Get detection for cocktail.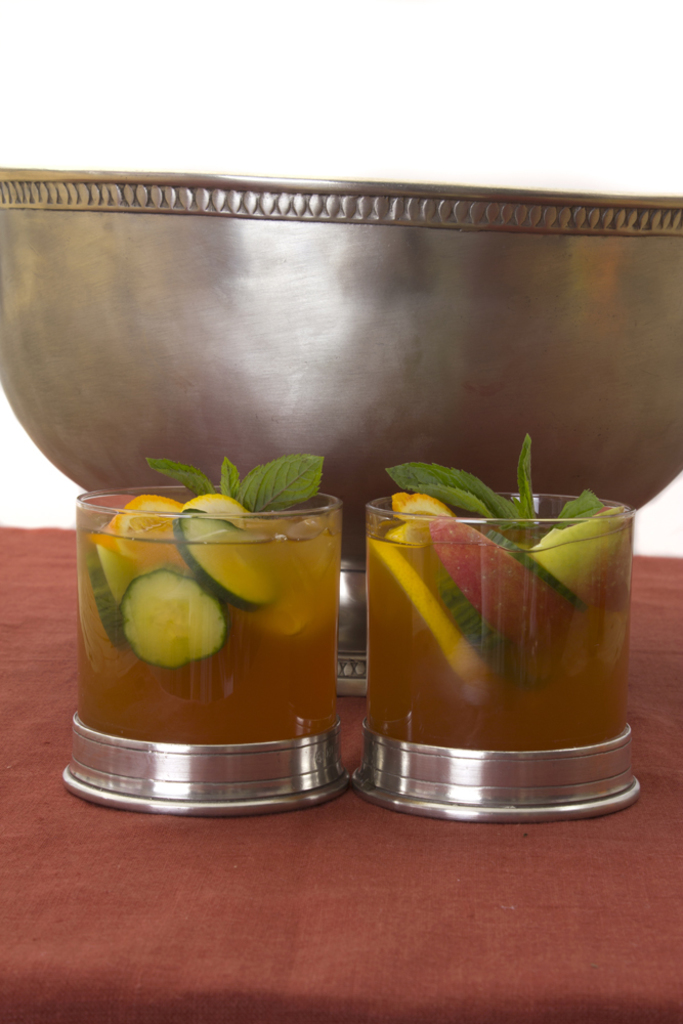
Detection: (x1=362, y1=425, x2=647, y2=819).
